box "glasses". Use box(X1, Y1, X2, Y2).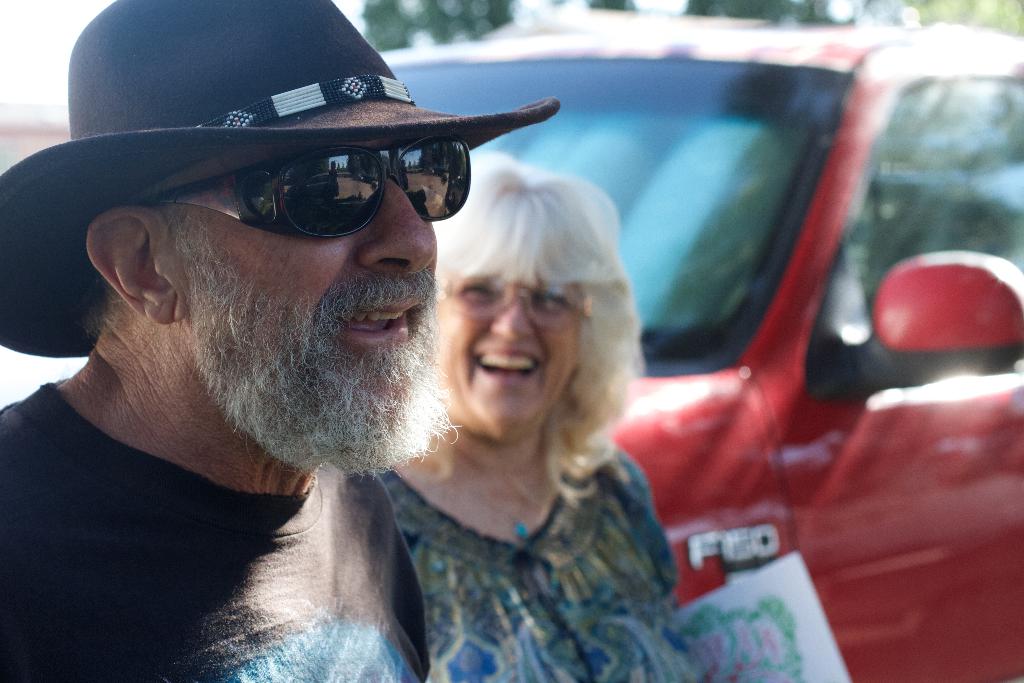
box(124, 140, 478, 245).
